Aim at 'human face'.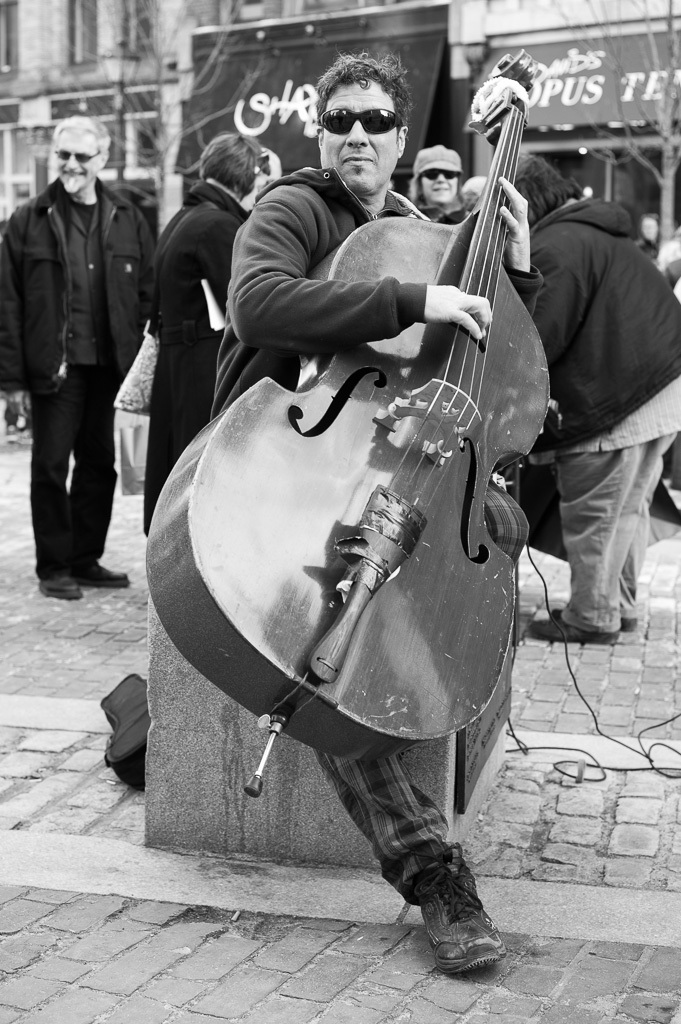
Aimed at bbox=(319, 83, 399, 202).
